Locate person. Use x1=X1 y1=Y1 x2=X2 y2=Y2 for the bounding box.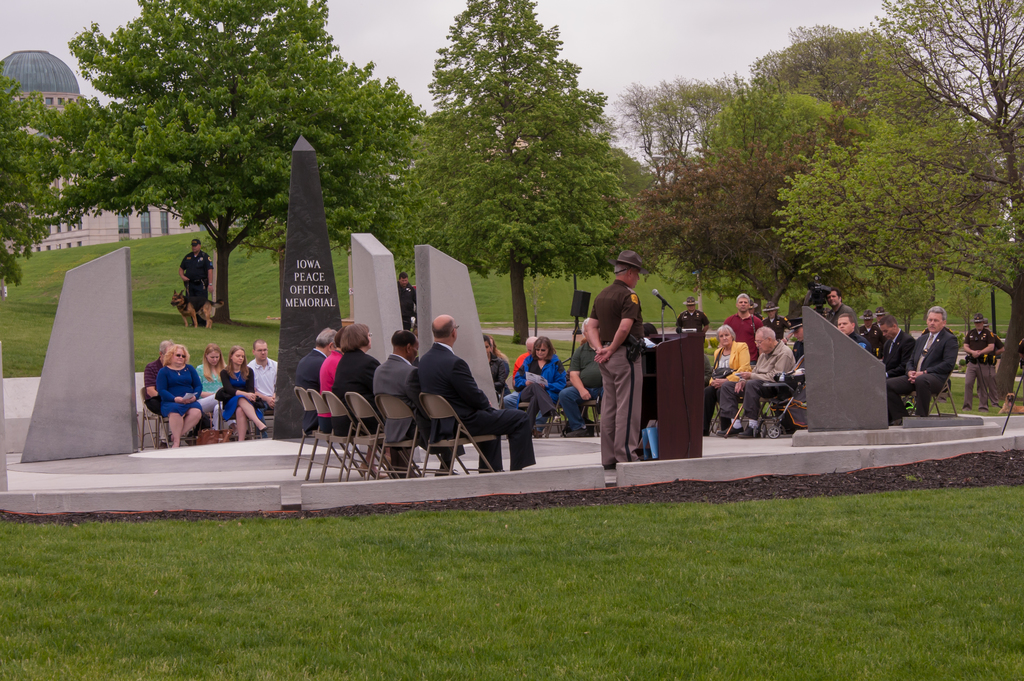
x1=874 y1=313 x2=911 y2=376.
